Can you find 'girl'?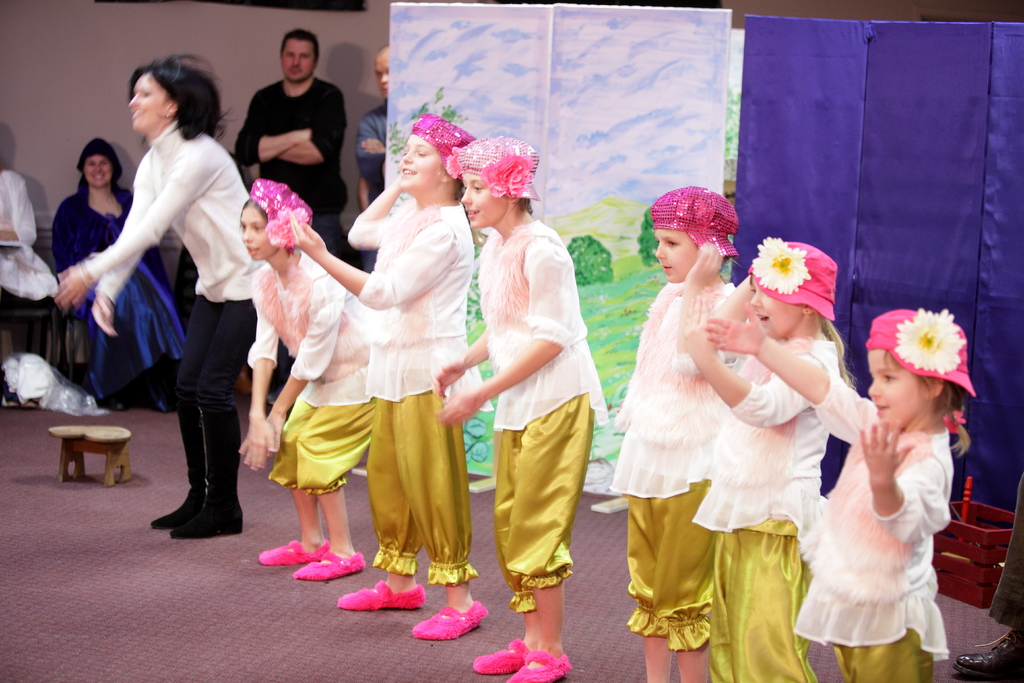
Yes, bounding box: 47:51:255:534.
